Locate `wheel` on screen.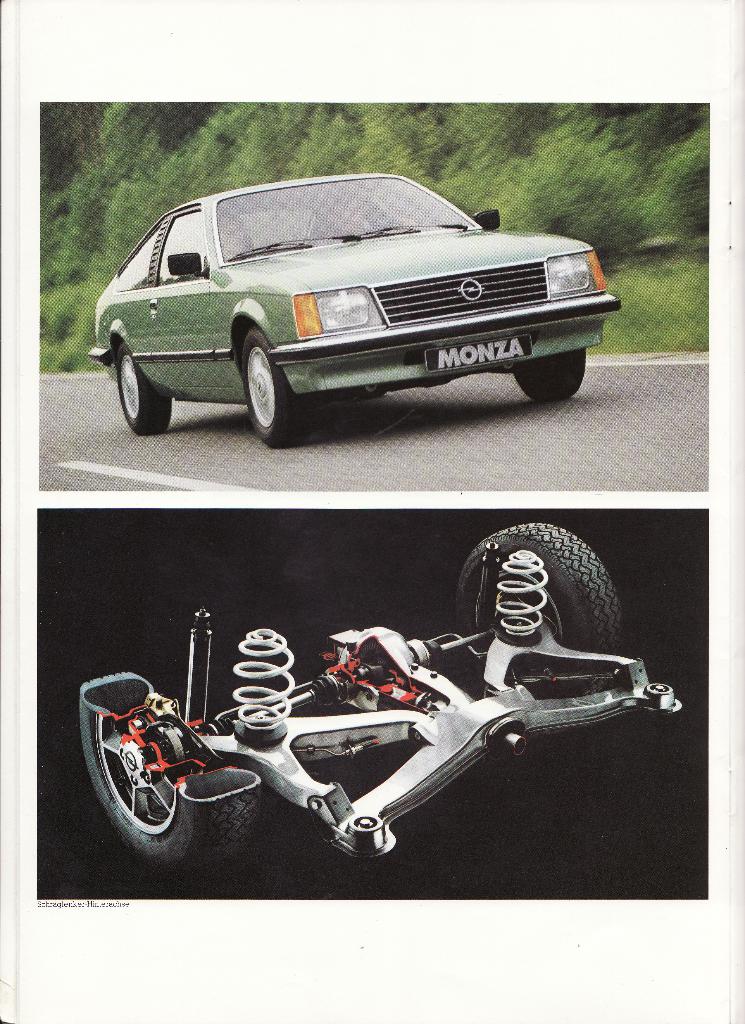
On screen at {"x1": 81, "y1": 669, "x2": 259, "y2": 879}.
